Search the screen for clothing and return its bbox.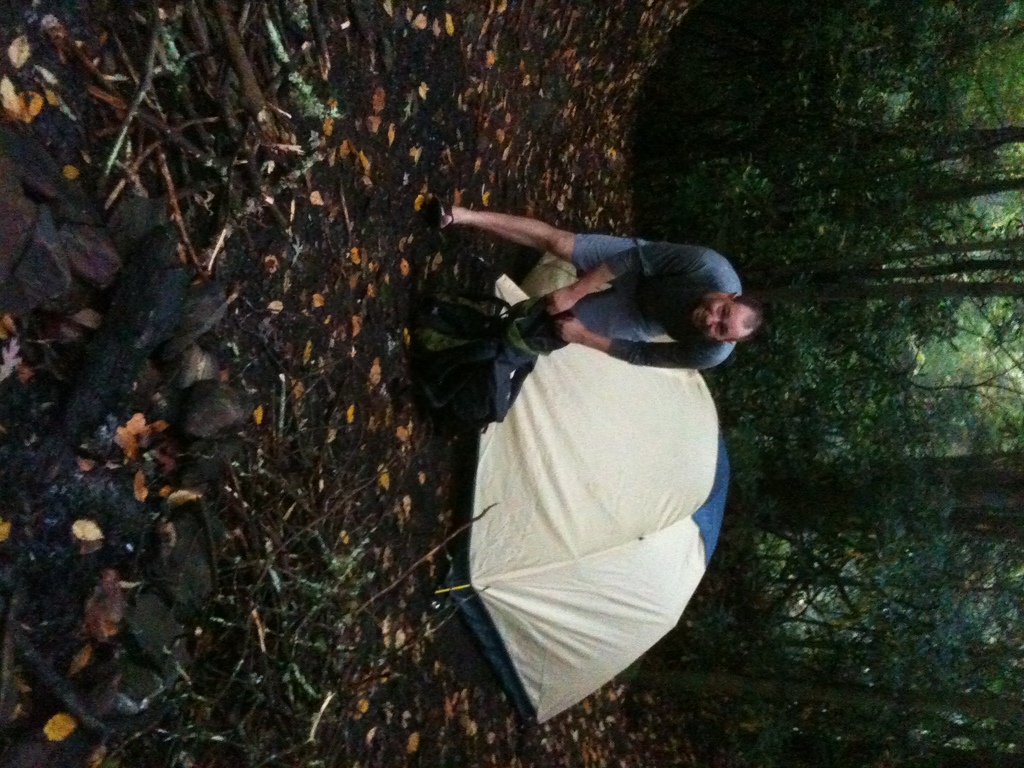
Found: detection(566, 228, 748, 370).
